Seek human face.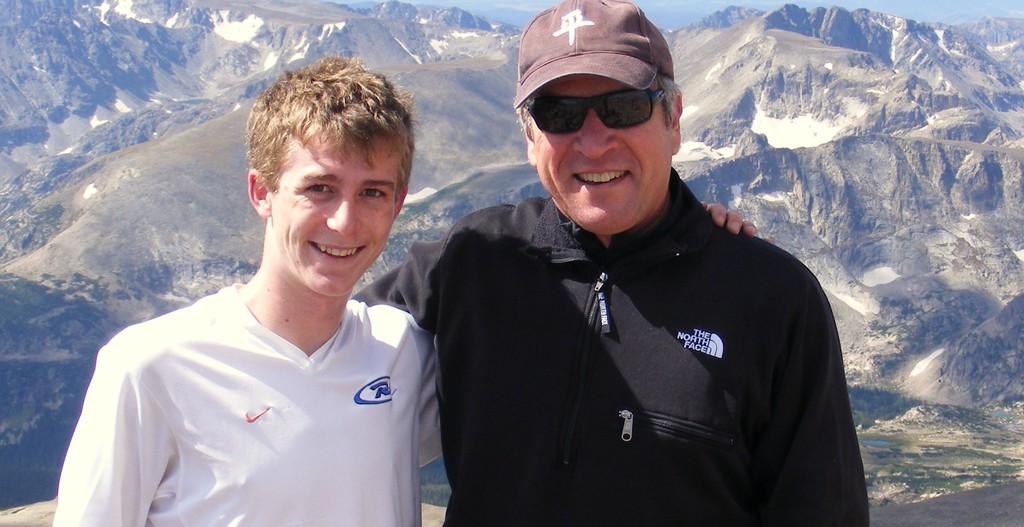
266/140/408/300.
